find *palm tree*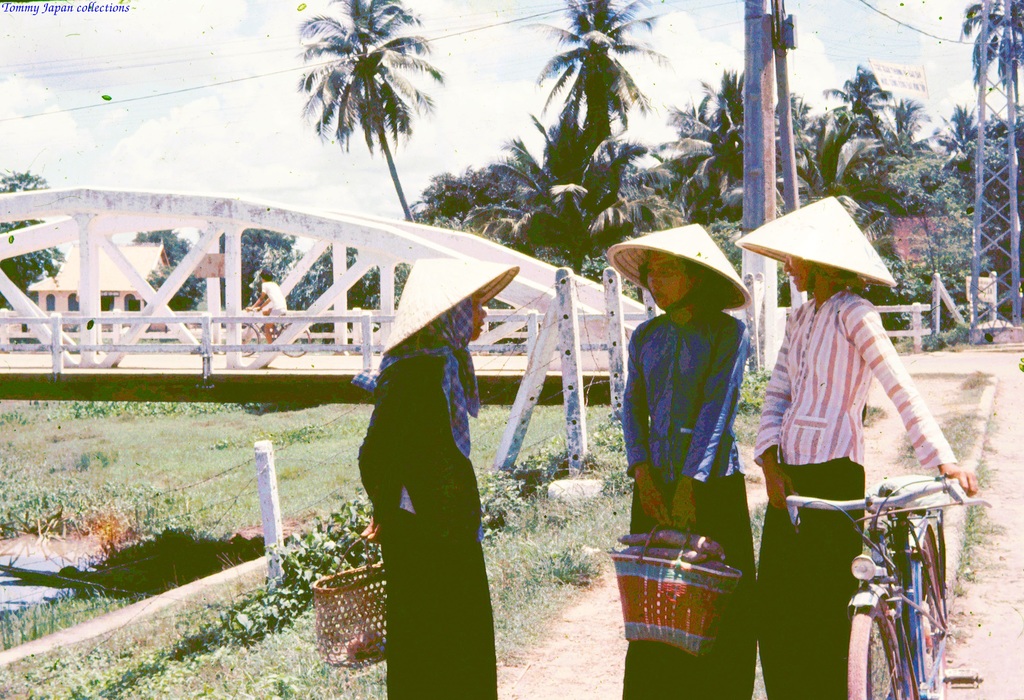
<region>680, 84, 730, 260</region>
